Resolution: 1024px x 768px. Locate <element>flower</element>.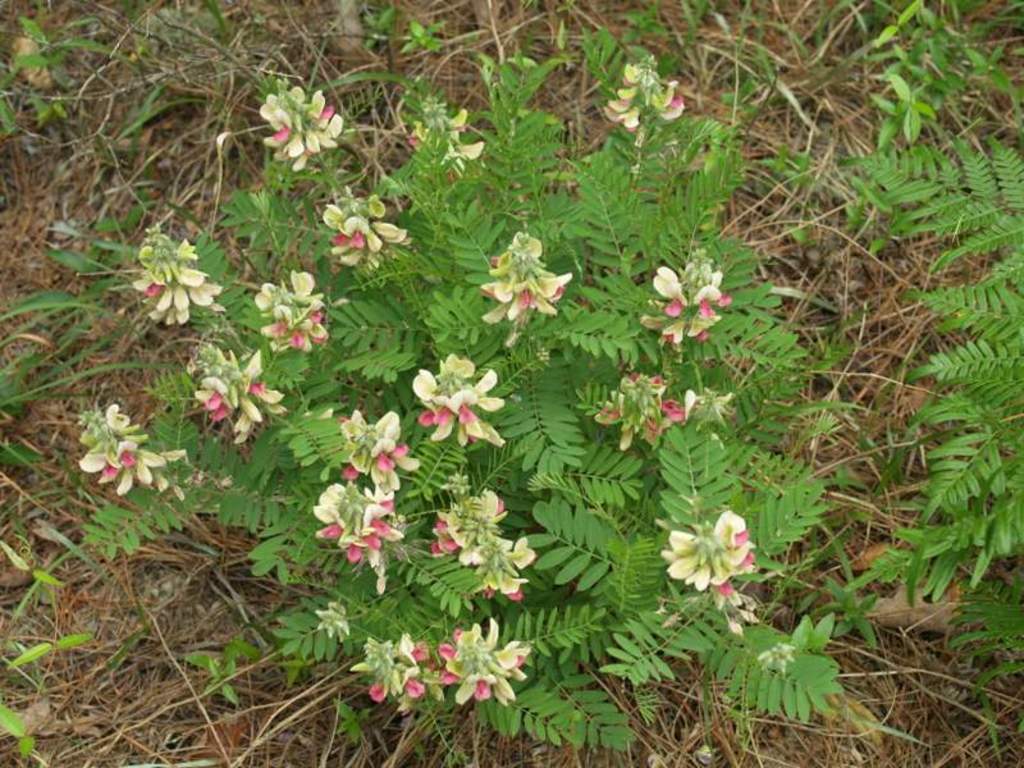
pyautogui.locateOnScreen(660, 509, 760, 614).
